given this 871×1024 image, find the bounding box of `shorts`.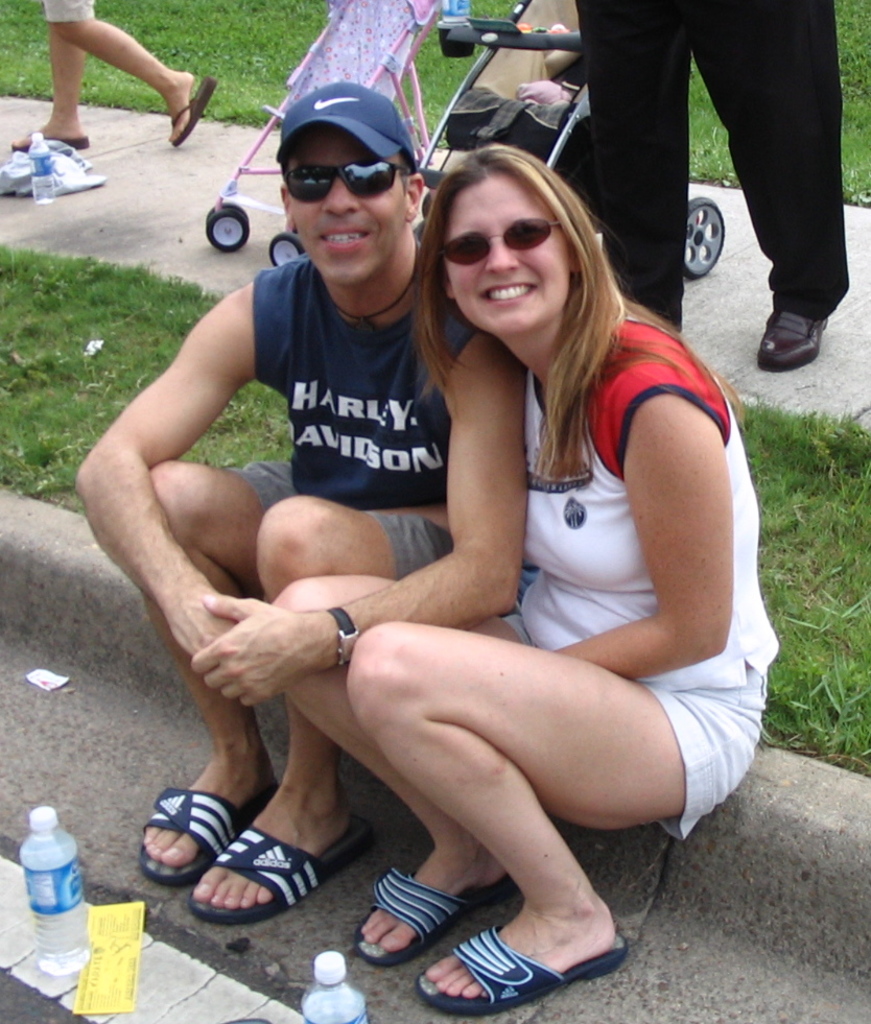
bbox=(232, 456, 446, 575).
